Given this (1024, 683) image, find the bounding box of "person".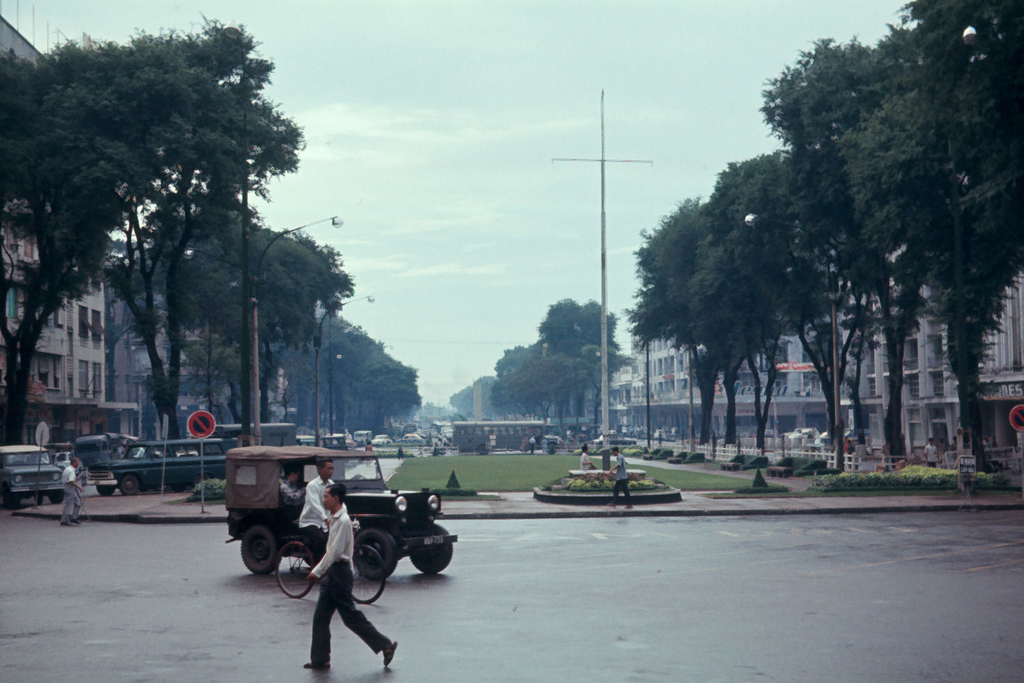
281, 473, 304, 512.
